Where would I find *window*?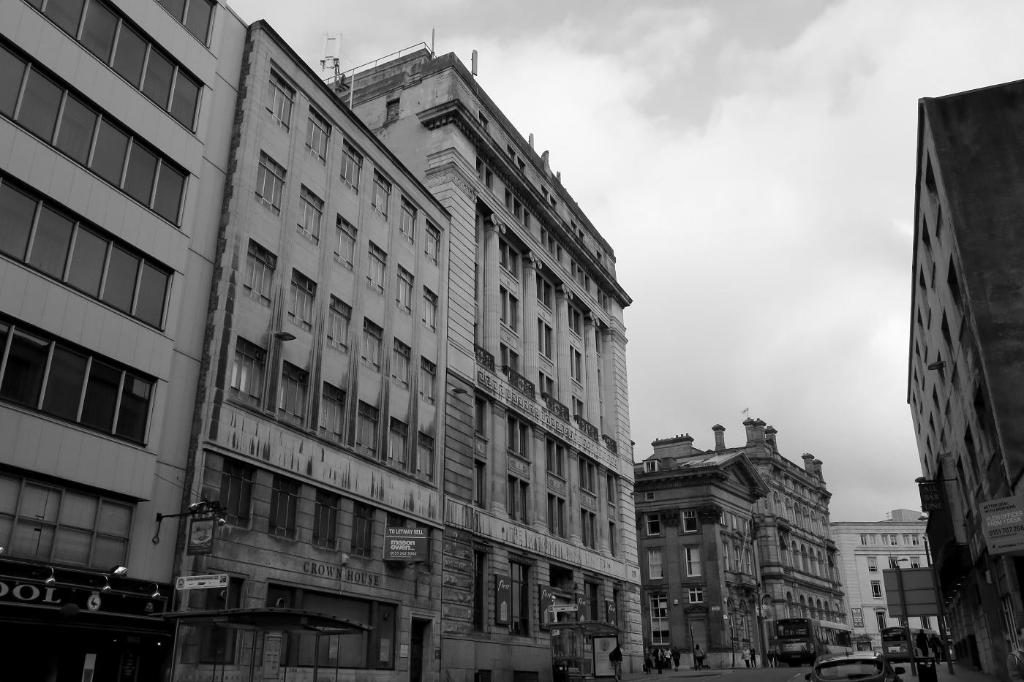
At crop(597, 327, 602, 356).
